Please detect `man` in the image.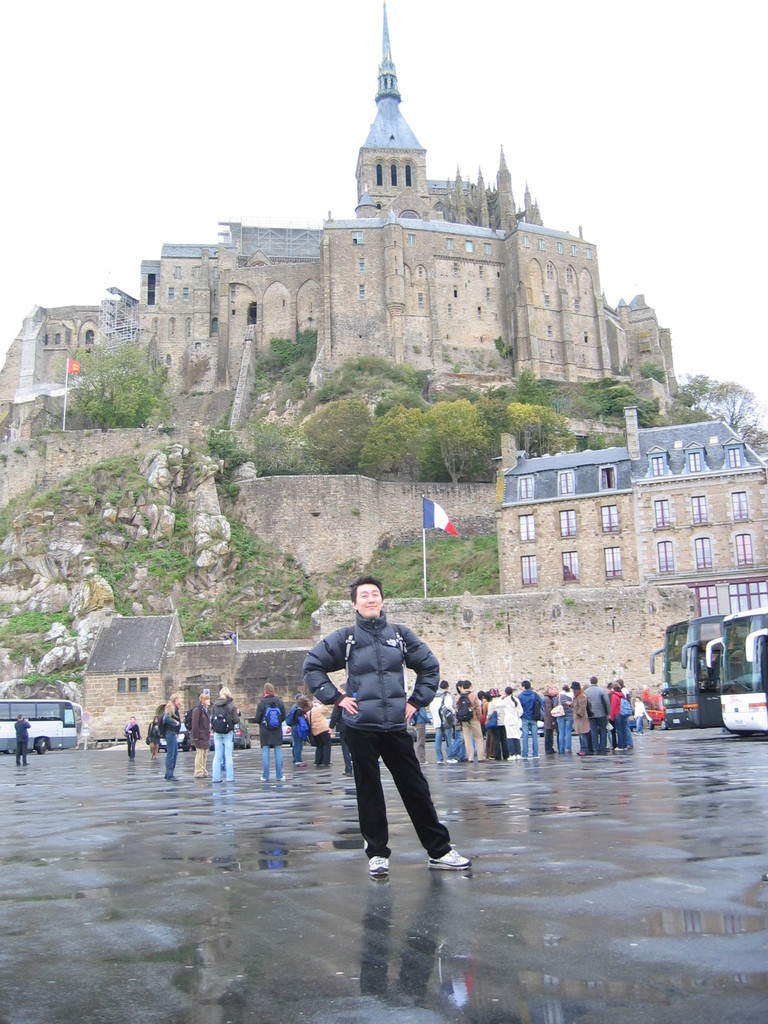
BBox(319, 599, 456, 877).
